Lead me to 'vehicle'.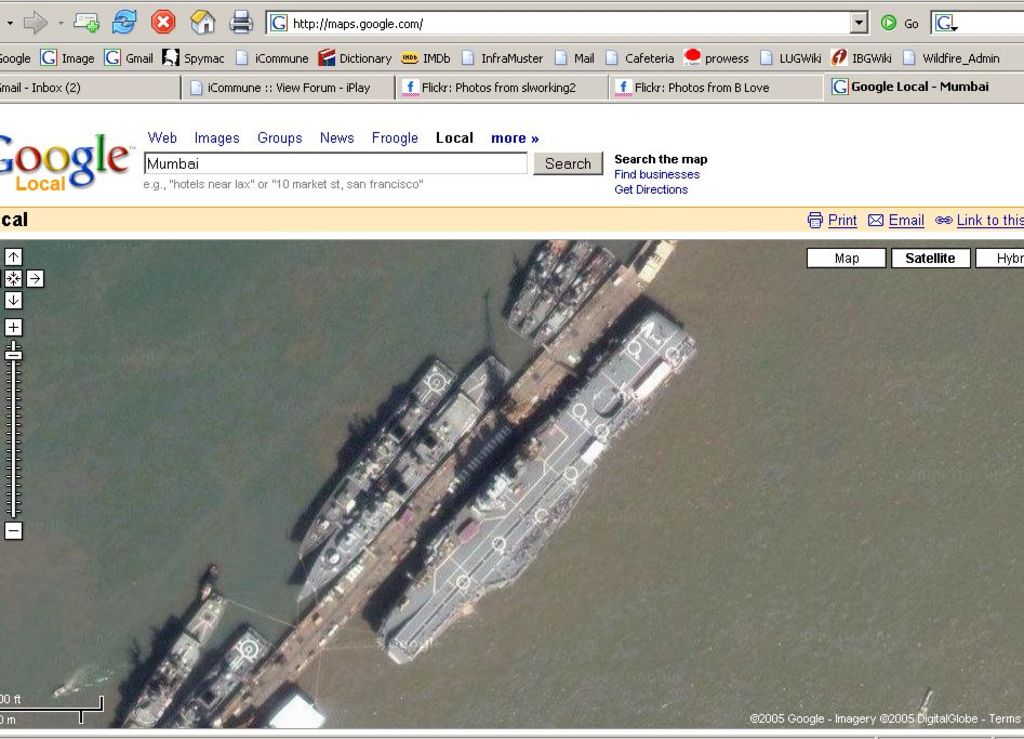
Lead to BBox(168, 620, 270, 734).
